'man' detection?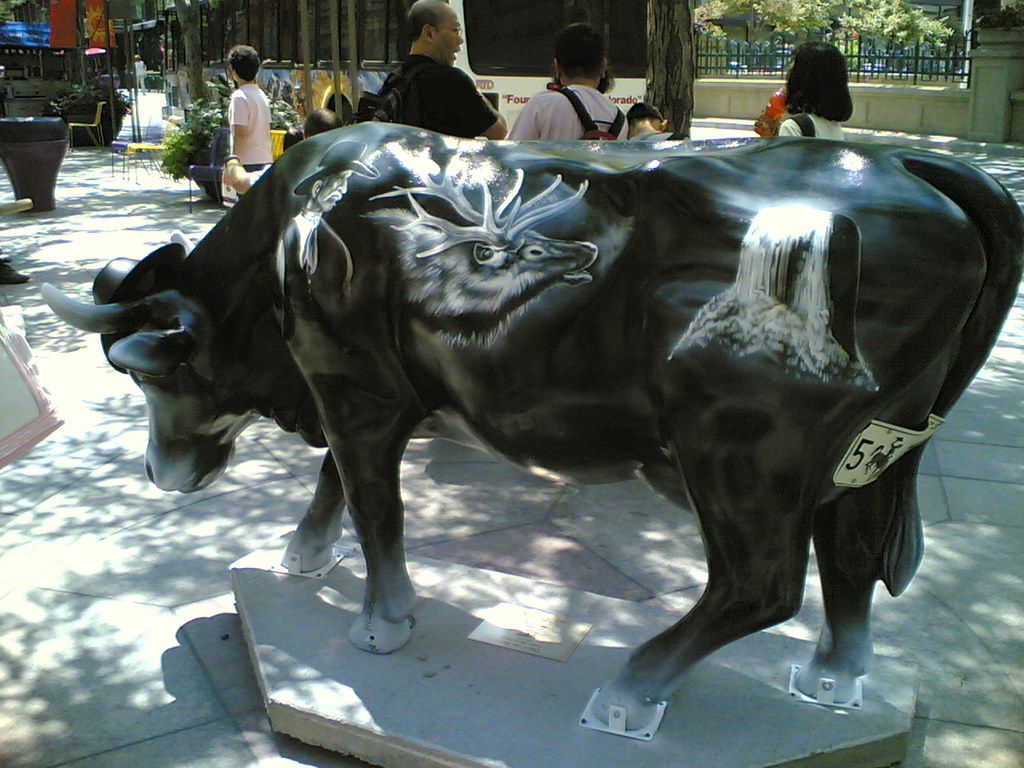
223 43 273 201
